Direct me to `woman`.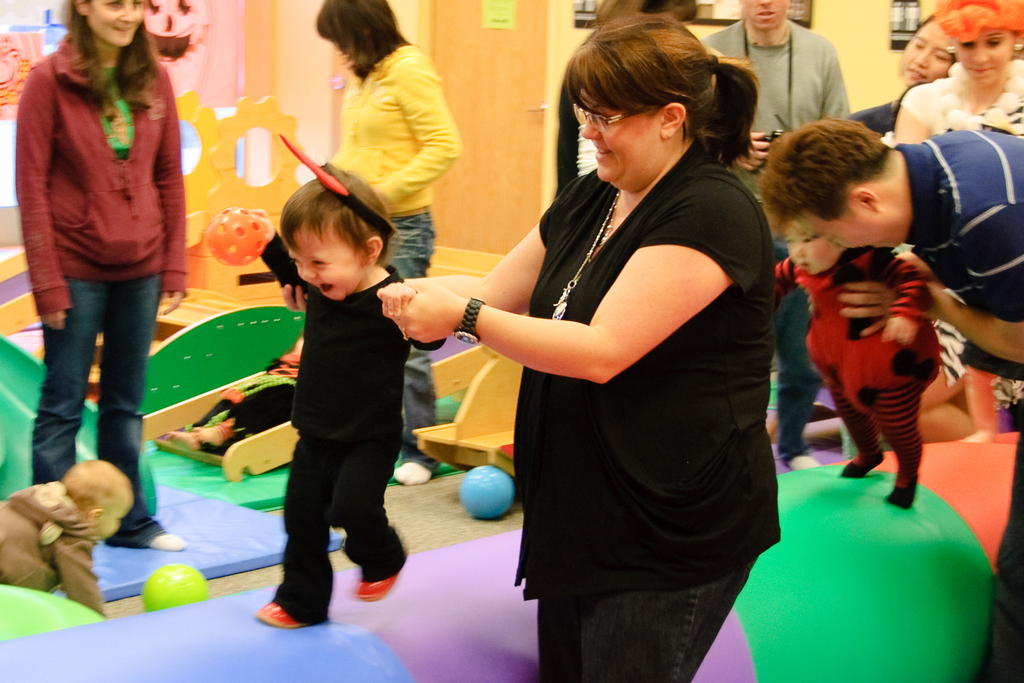
Direction: region(893, 0, 1023, 440).
